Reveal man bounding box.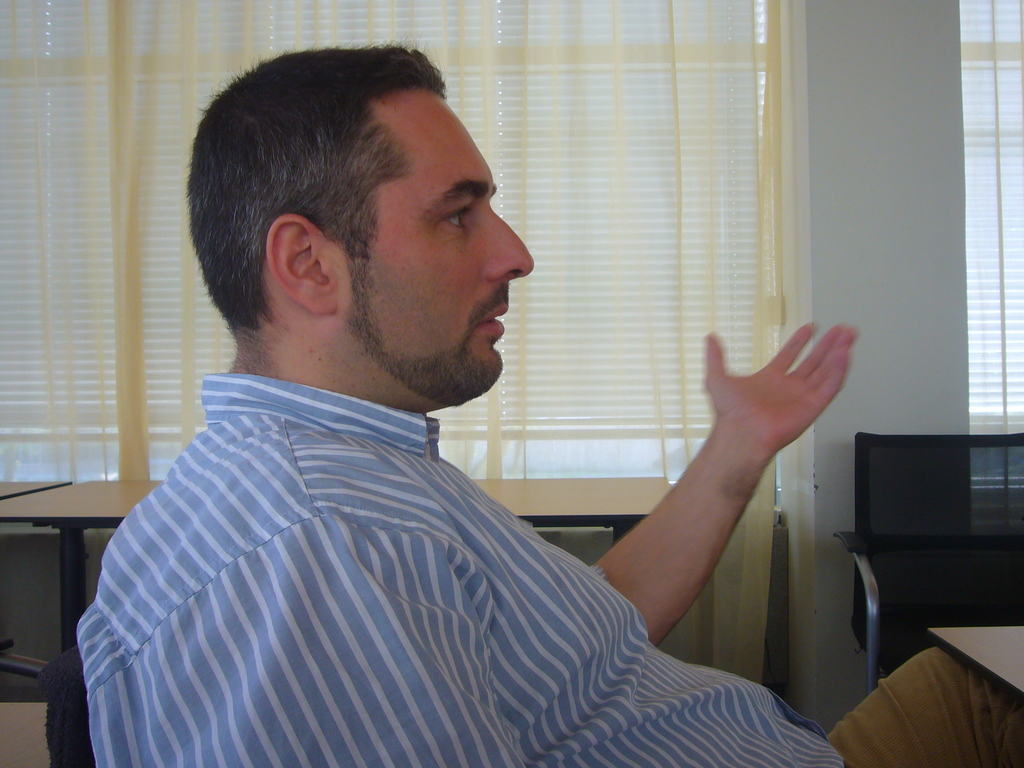
Revealed: x1=75, y1=40, x2=1023, y2=767.
